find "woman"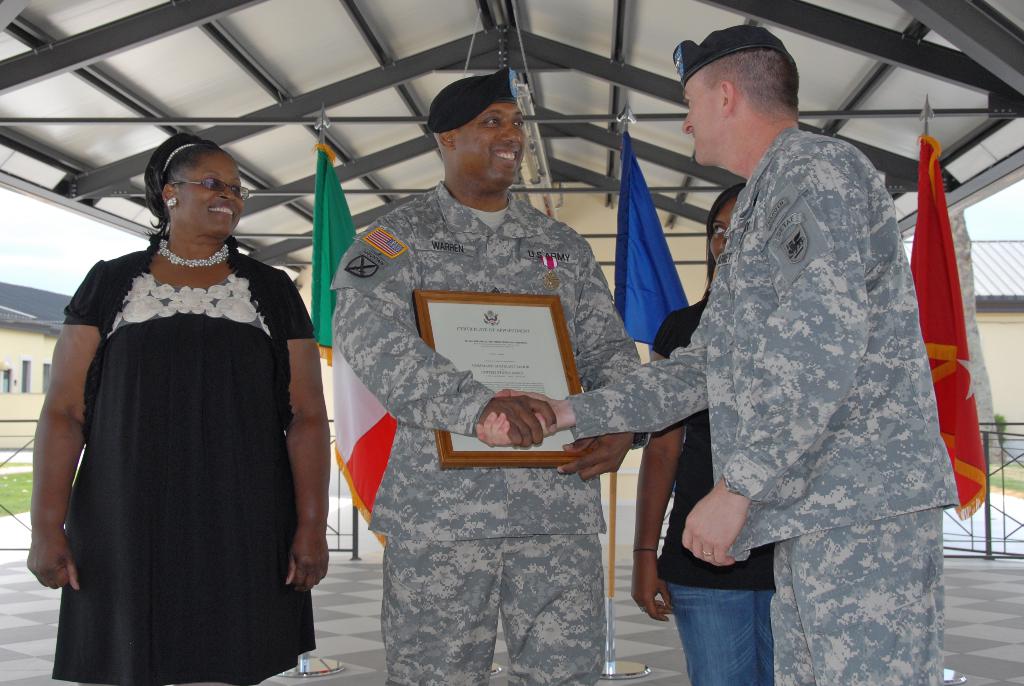
bbox=(630, 186, 781, 685)
